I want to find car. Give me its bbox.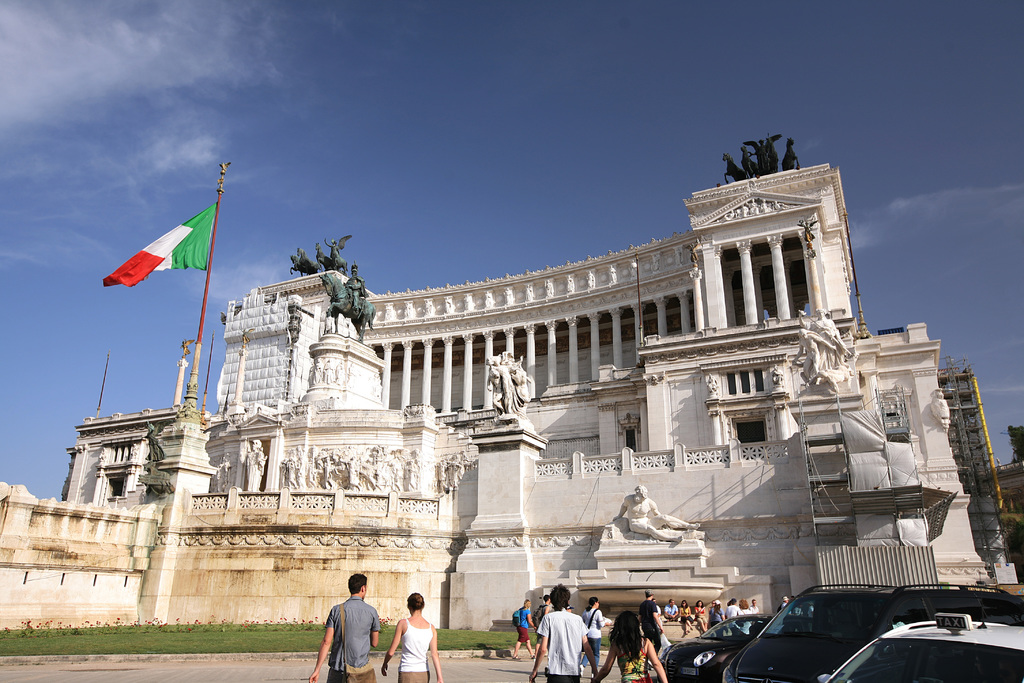
660 614 773 682.
